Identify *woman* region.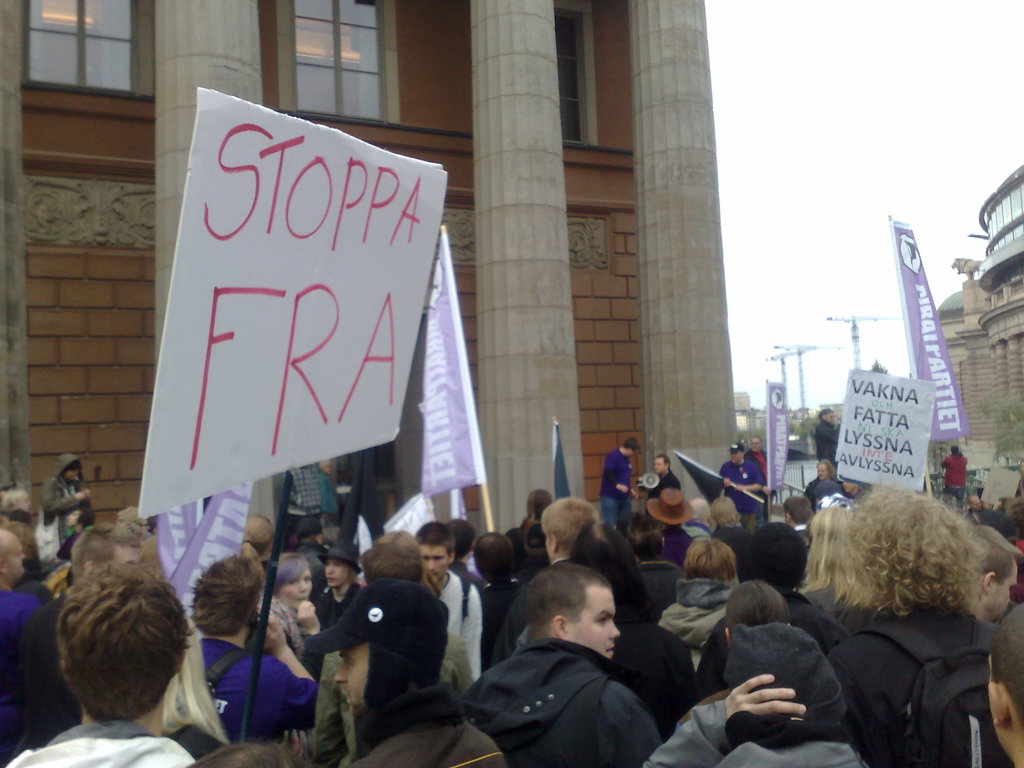
Region: 271 552 320 647.
